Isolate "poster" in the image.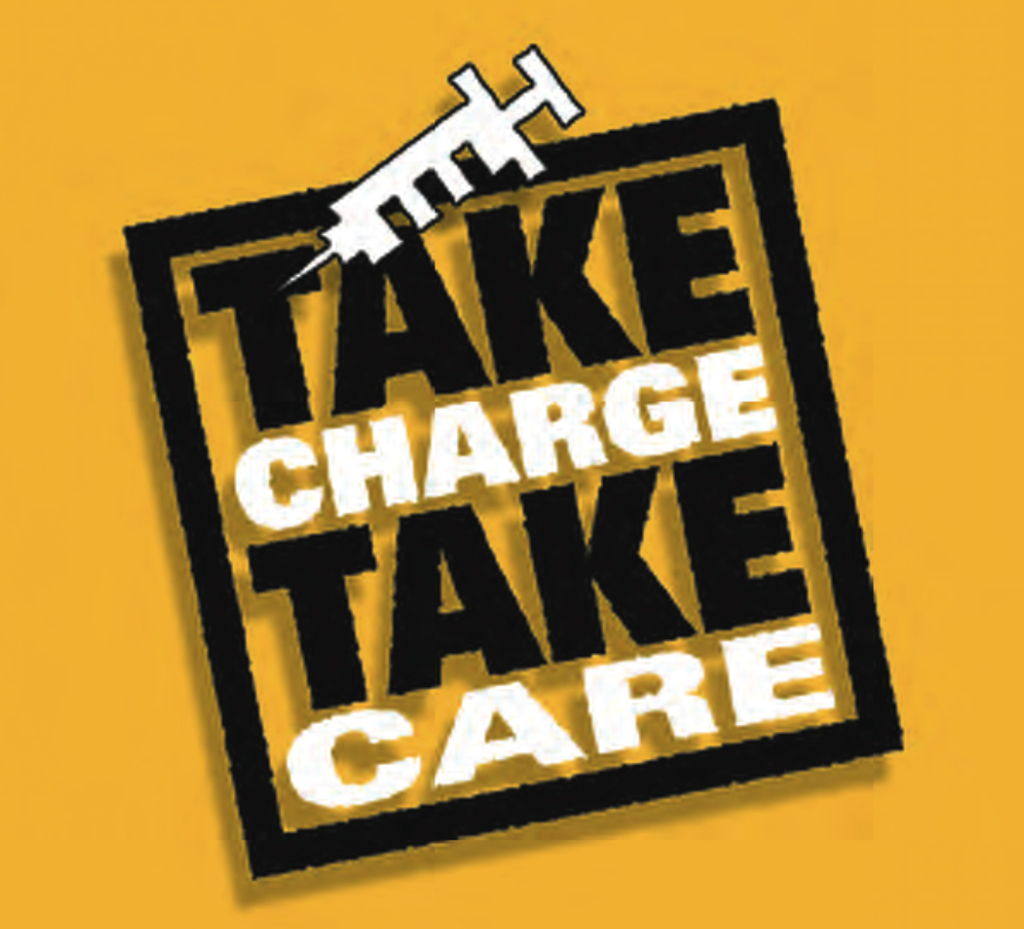
Isolated region: Rect(0, 0, 1023, 928).
